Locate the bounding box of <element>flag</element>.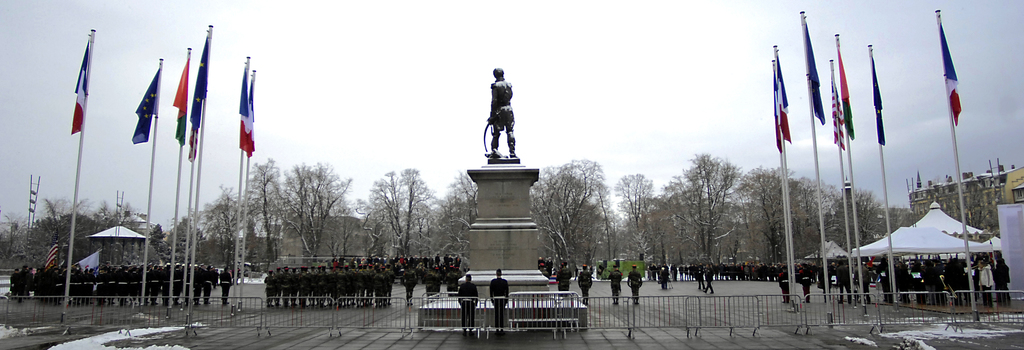
Bounding box: <region>74, 44, 88, 136</region>.
